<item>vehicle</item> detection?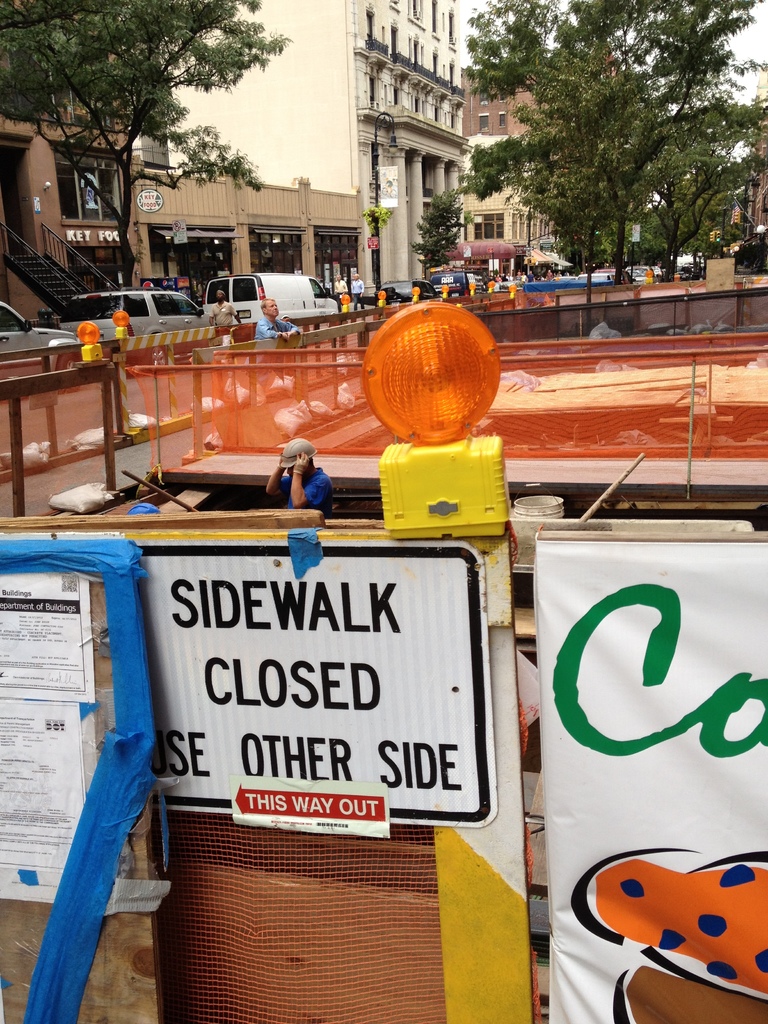
Rect(55, 287, 212, 339)
